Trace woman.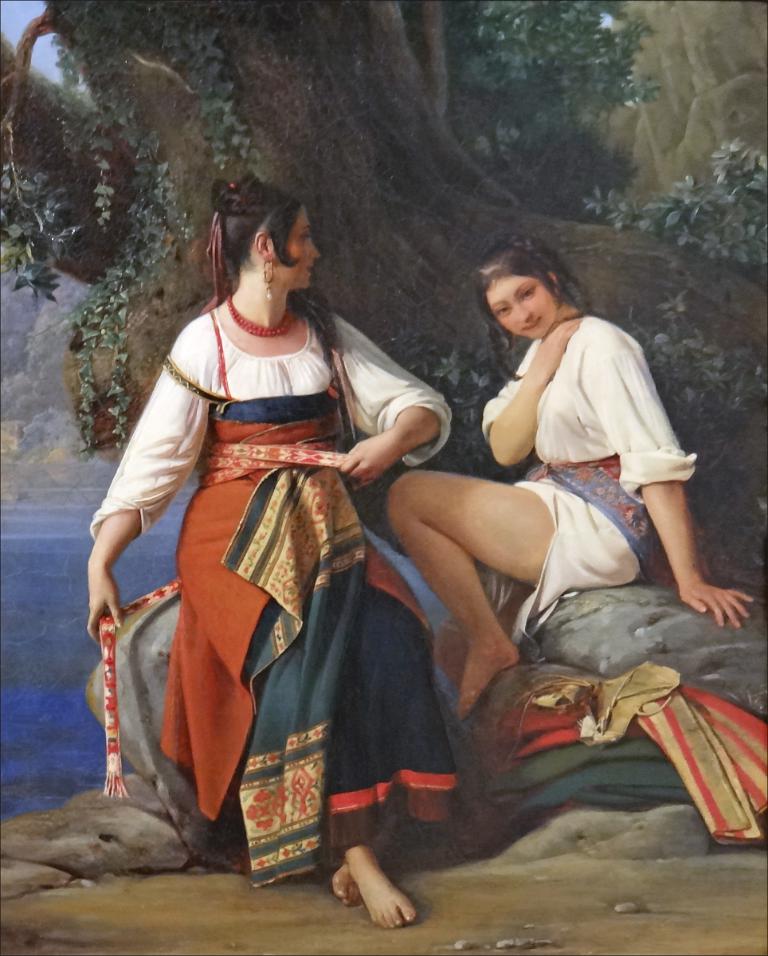
Traced to region(378, 229, 755, 739).
